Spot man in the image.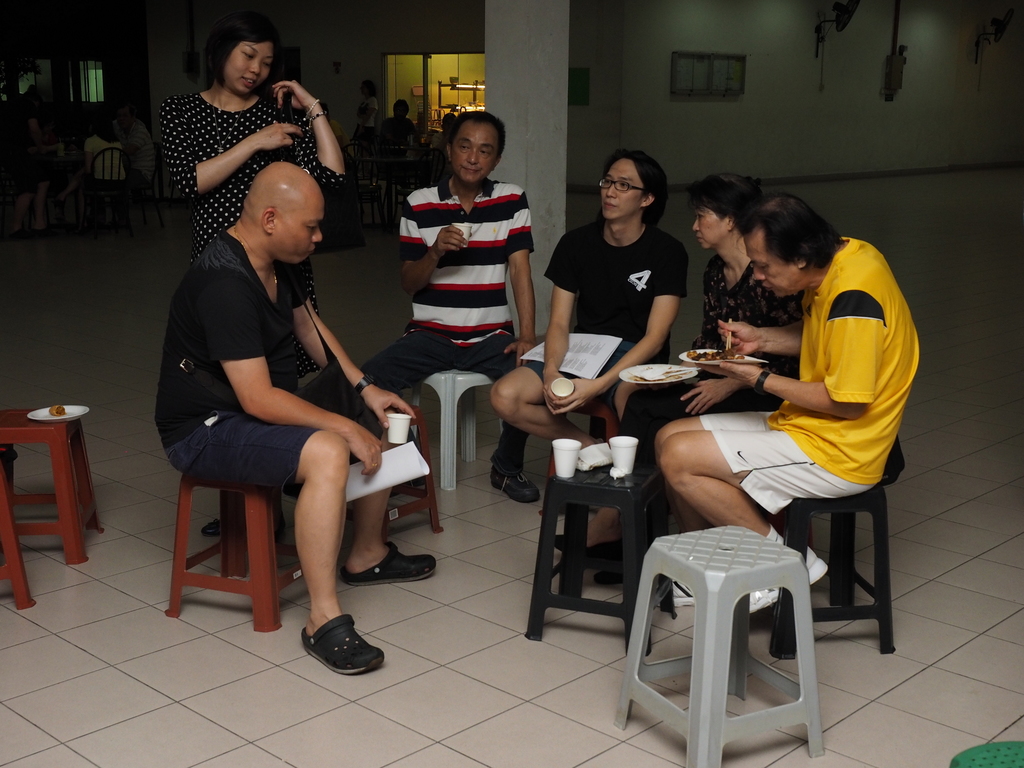
man found at region(490, 145, 684, 516).
